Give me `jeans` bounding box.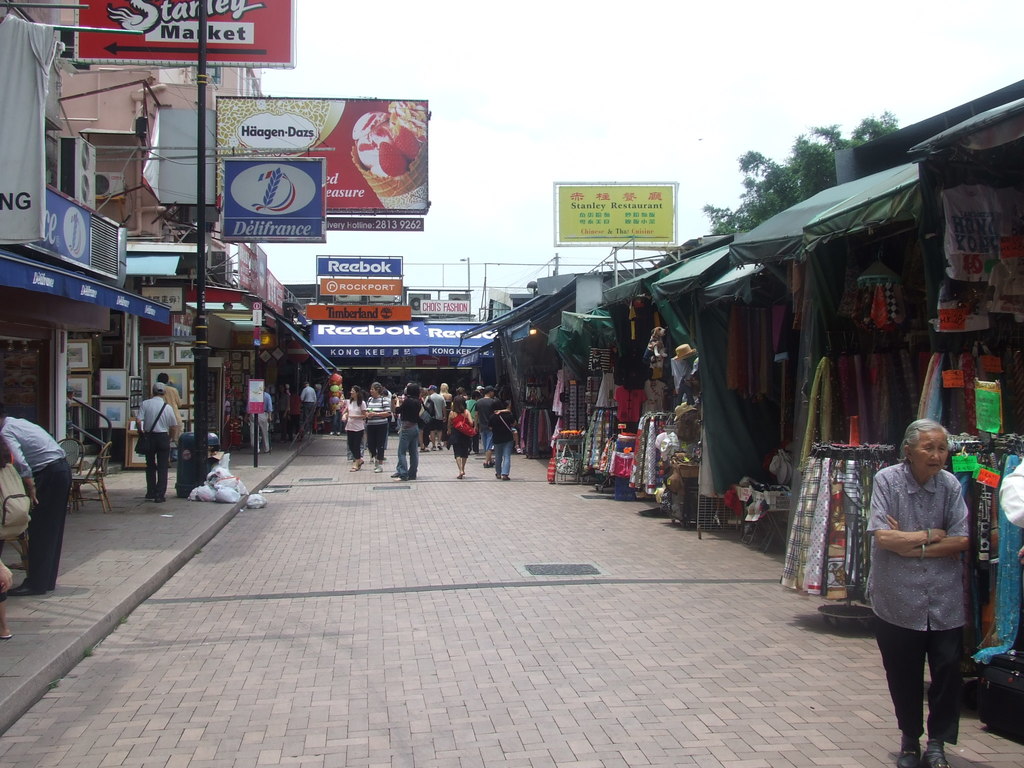
<bbox>398, 422, 420, 477</bbox>.
